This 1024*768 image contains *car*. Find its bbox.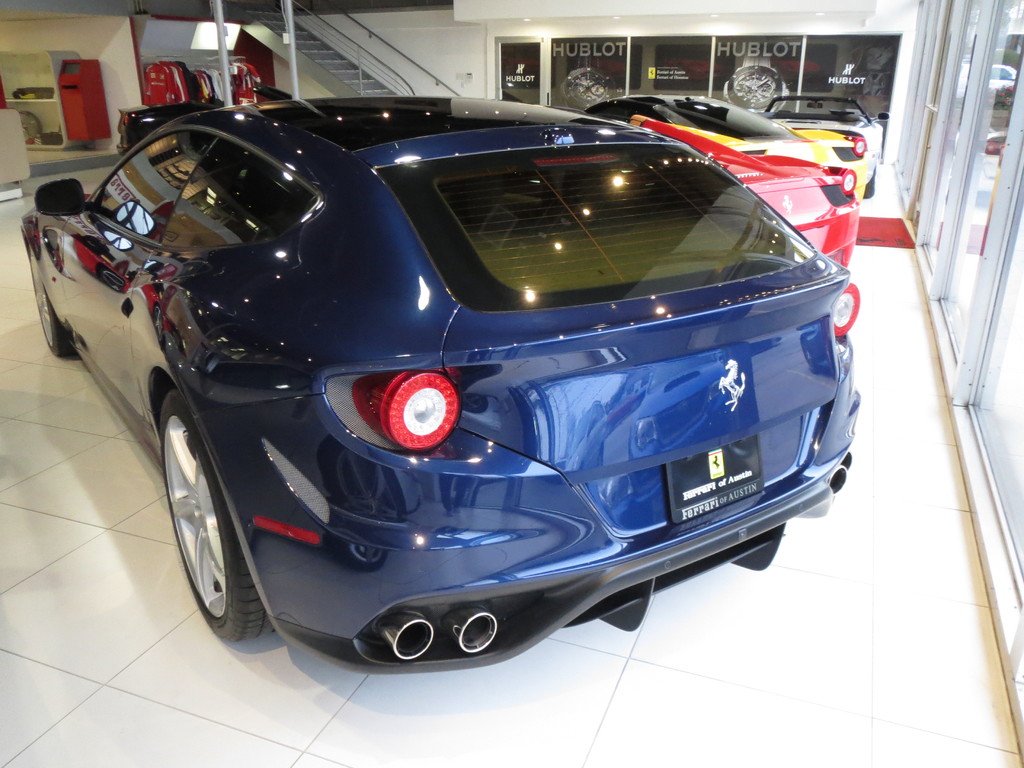
locate(786, 118, 880, 199).
